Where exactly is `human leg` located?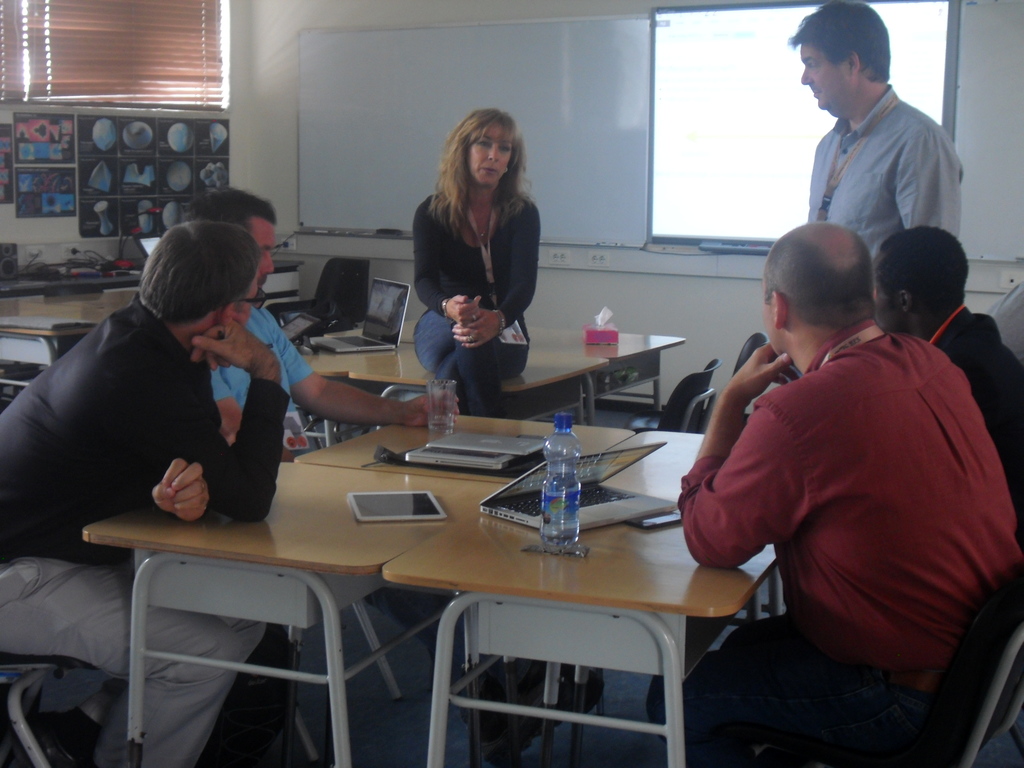
Its bounding box is 642 646 952 767.
